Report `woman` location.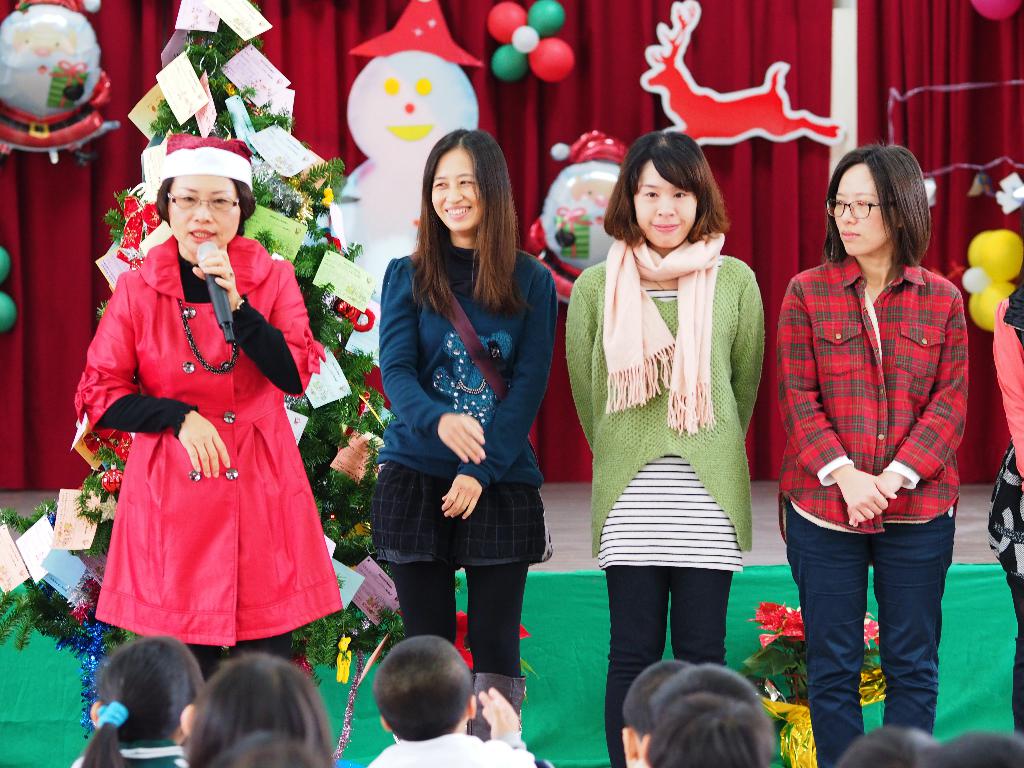
Report: bbox(990, 274, 1023, 733).
